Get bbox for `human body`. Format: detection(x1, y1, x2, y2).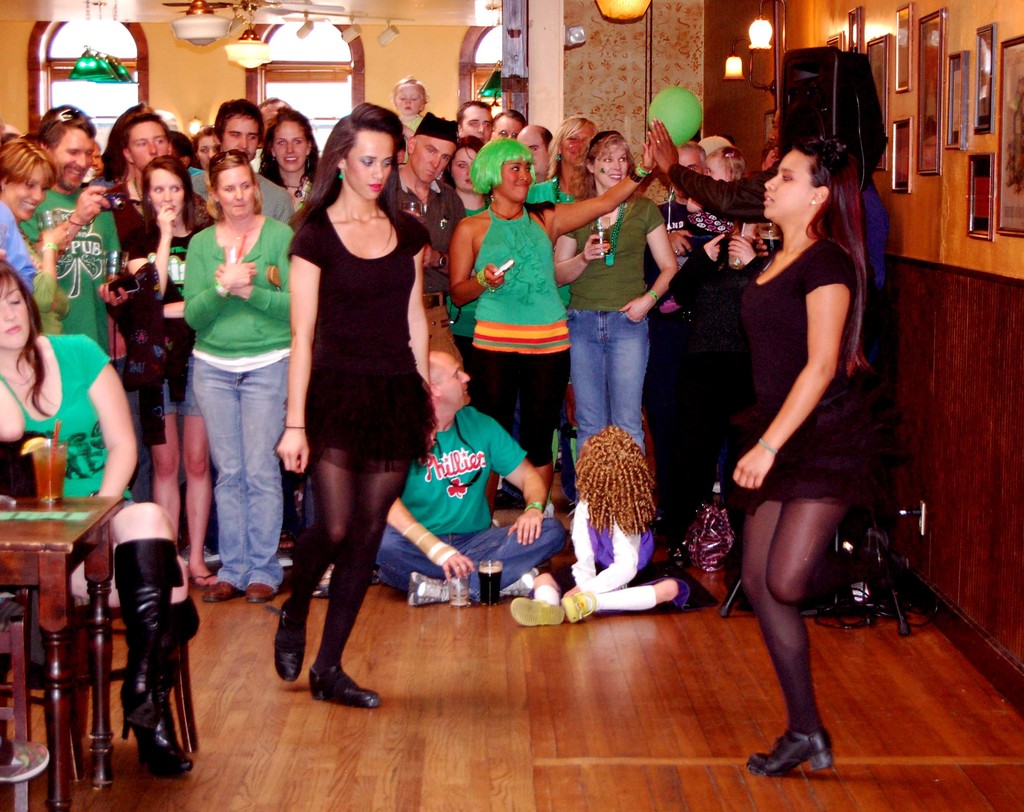
detection(0, 250, 198, 768).
